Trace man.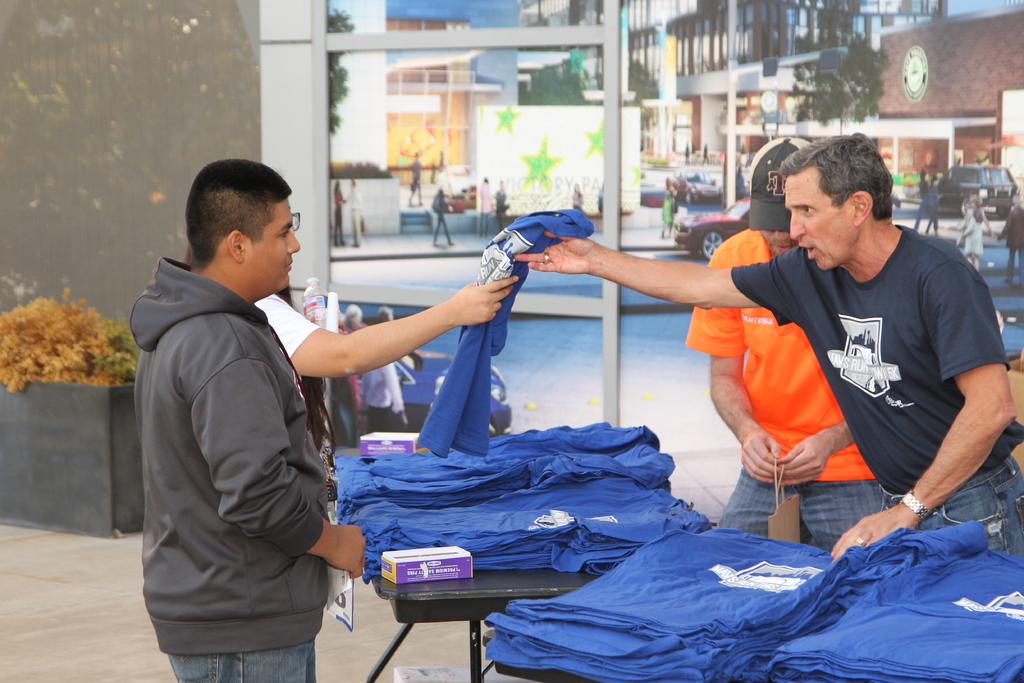
Traced to x1=680 y1=134 x2=889 y2=566.
